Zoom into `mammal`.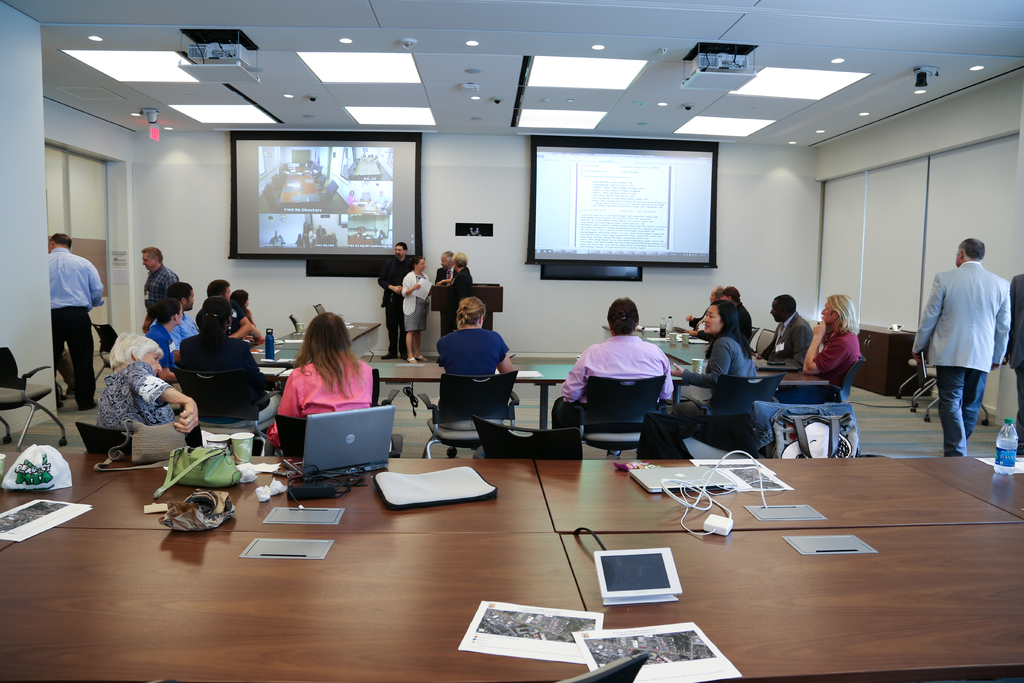
Zoom target: l=317, t=227, r=327, b=235.
